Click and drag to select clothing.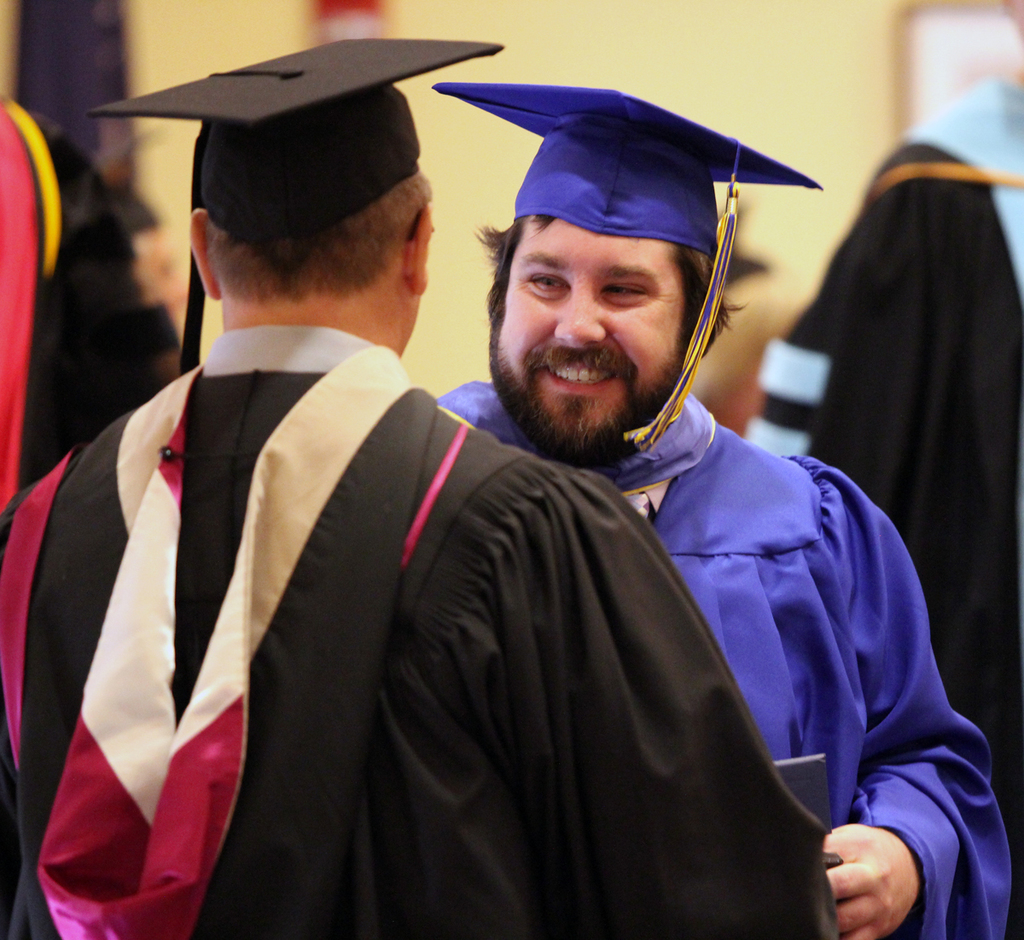
Selection: [x1=0, y1=106, x2=185, y2=939].
